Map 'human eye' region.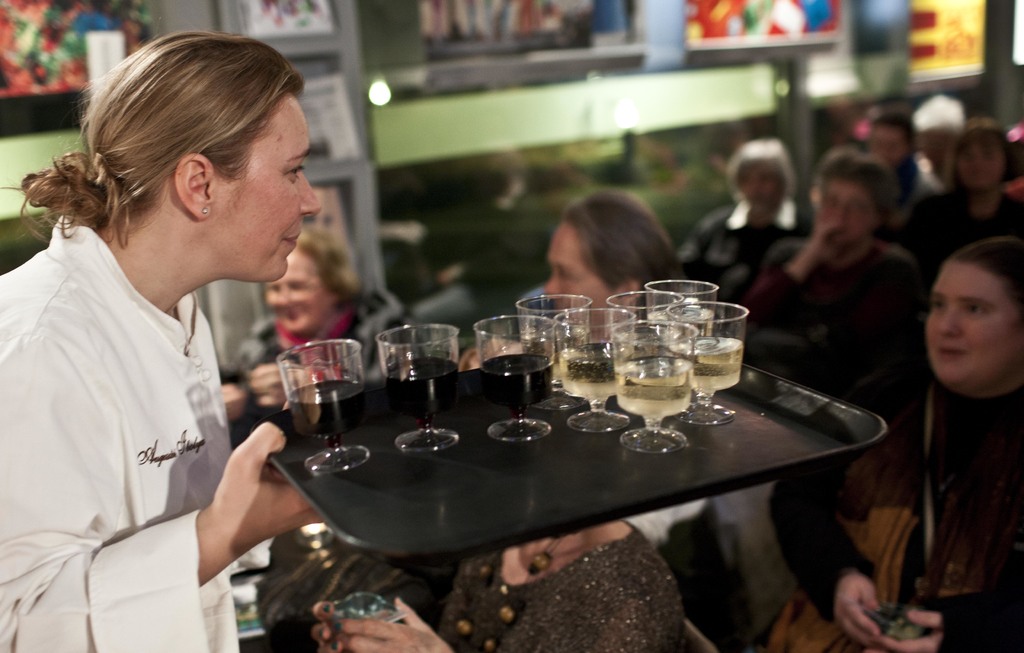
Mapped to (268, 284, 278, 292).
